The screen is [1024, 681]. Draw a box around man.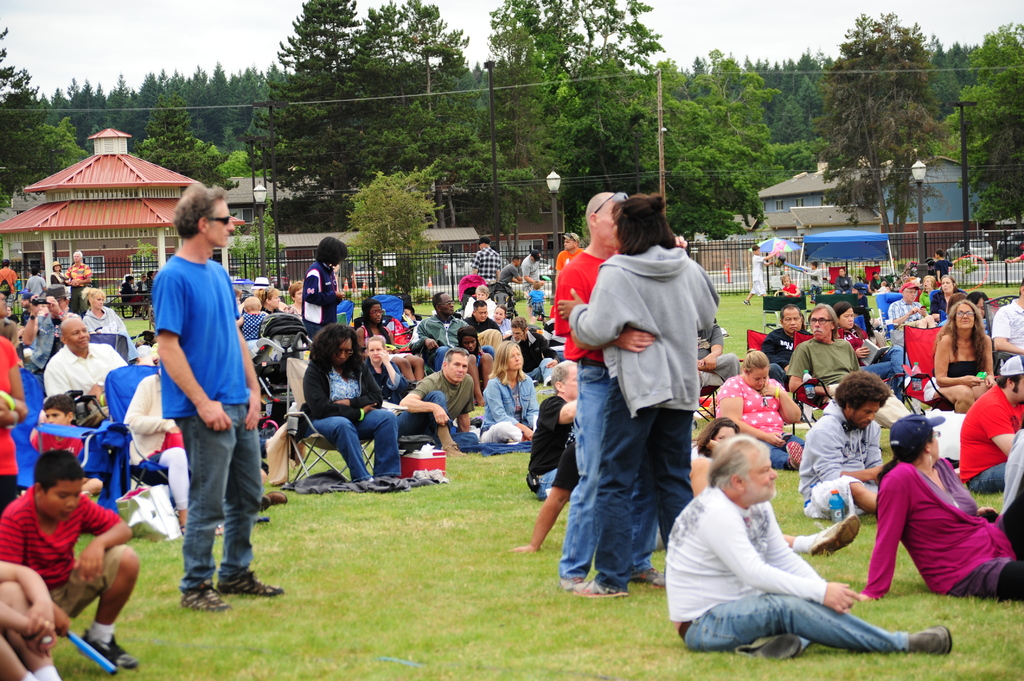
bbox(803, 260, 825, 285).
